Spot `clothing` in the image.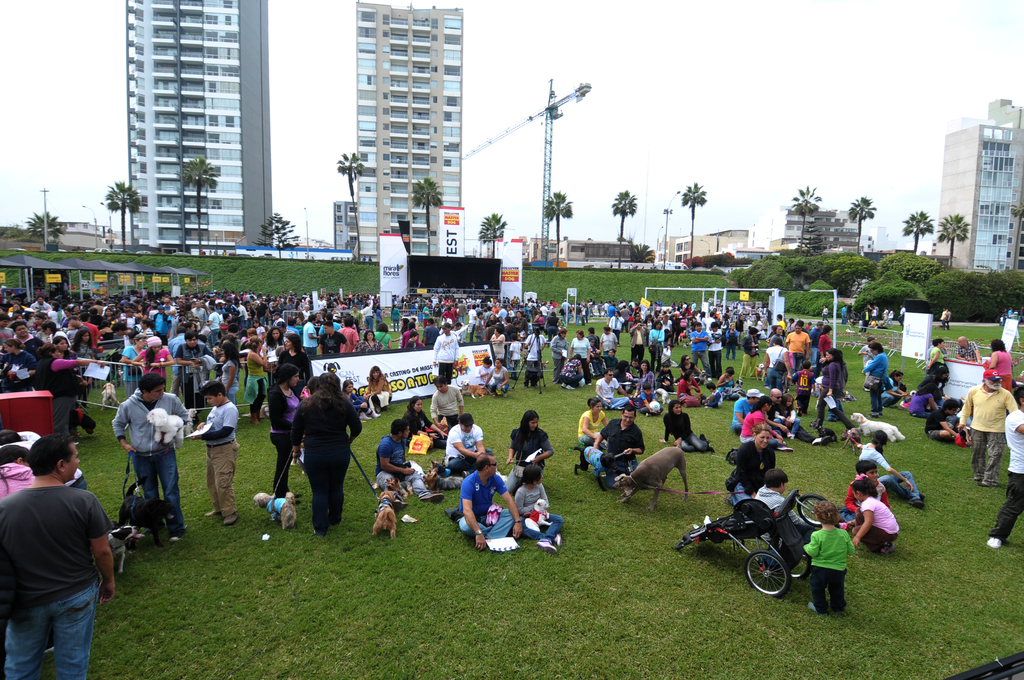
`clothing` found at x1=516, y1=314, x2=527, y2=333.
